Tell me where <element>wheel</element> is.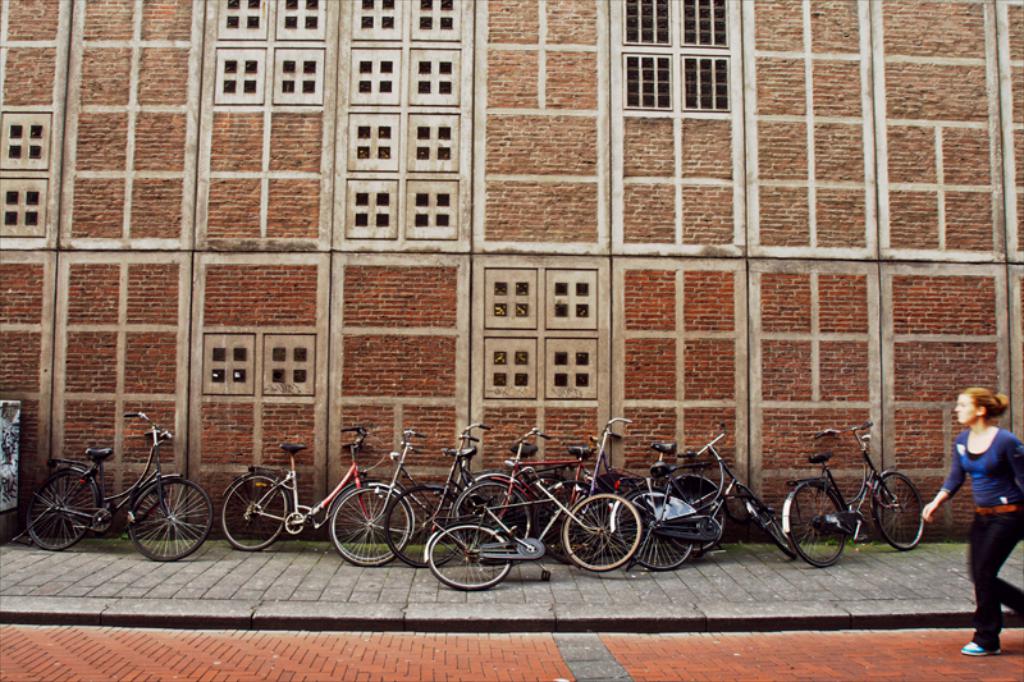
<element>wheel</element> is at rect(657, 472, 727, 553).
